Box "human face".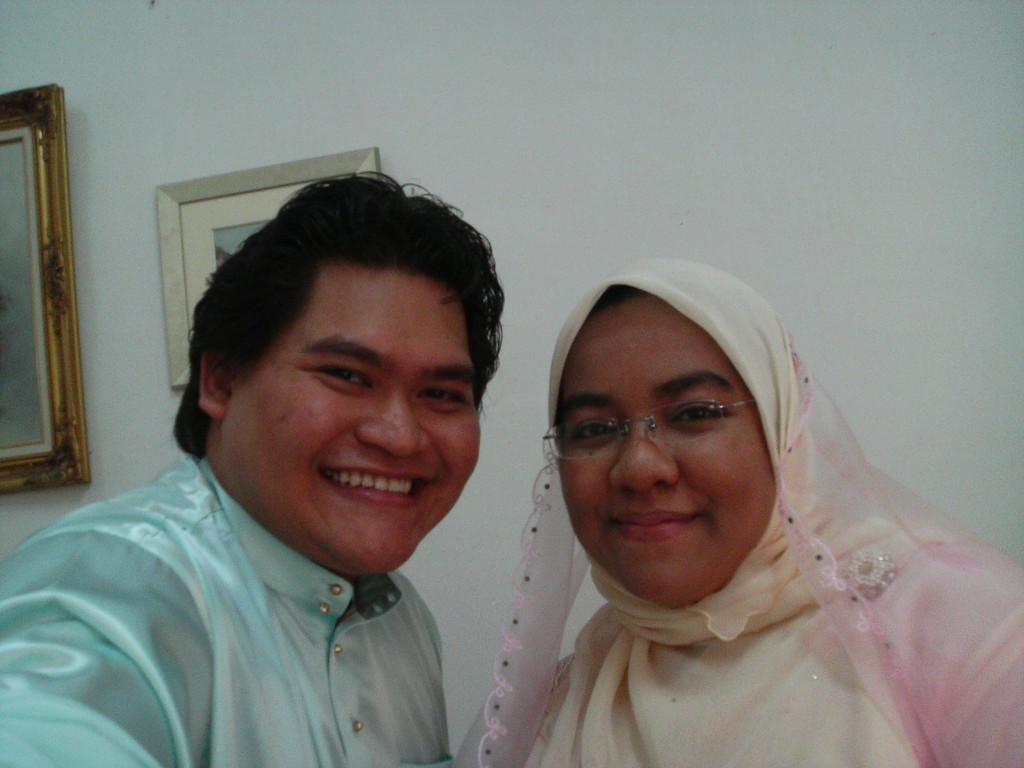
[x1=553, y1=298, x2=779, y2=606].
